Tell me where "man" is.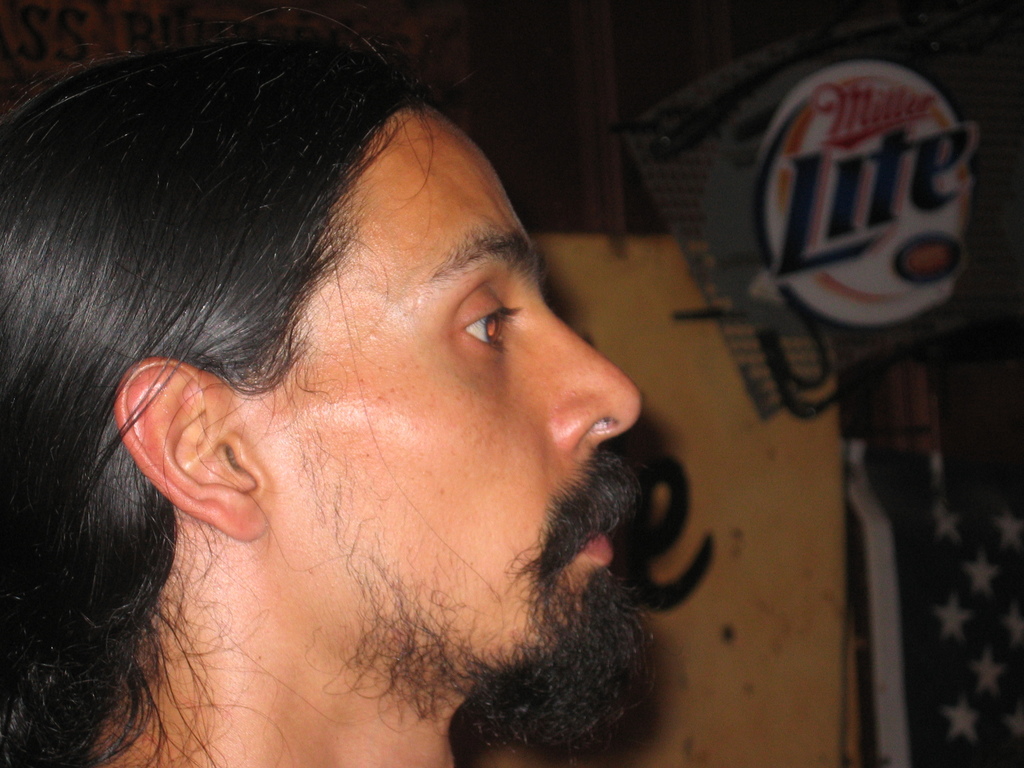
"man" is at [0, 4, 637, 767].
